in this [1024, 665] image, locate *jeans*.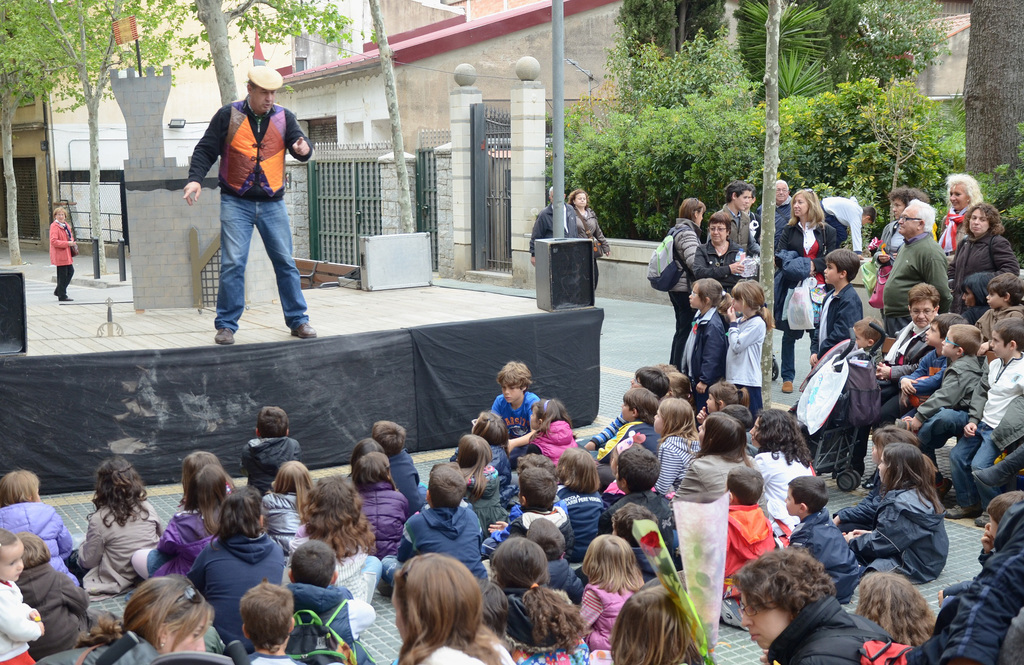
Bounding box: Rect(719, 596, 749, 635).
